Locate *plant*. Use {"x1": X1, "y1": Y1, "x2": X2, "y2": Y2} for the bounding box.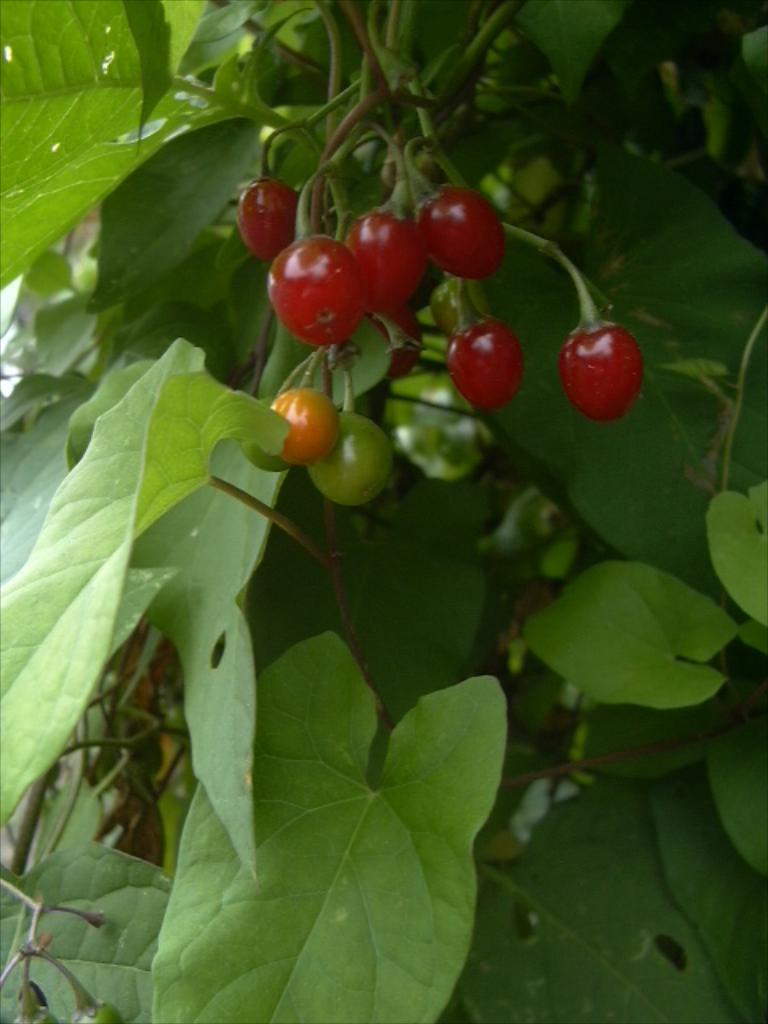
{"x1": 5, "y1": 0, "x2": 766, "y2": 1022}.
